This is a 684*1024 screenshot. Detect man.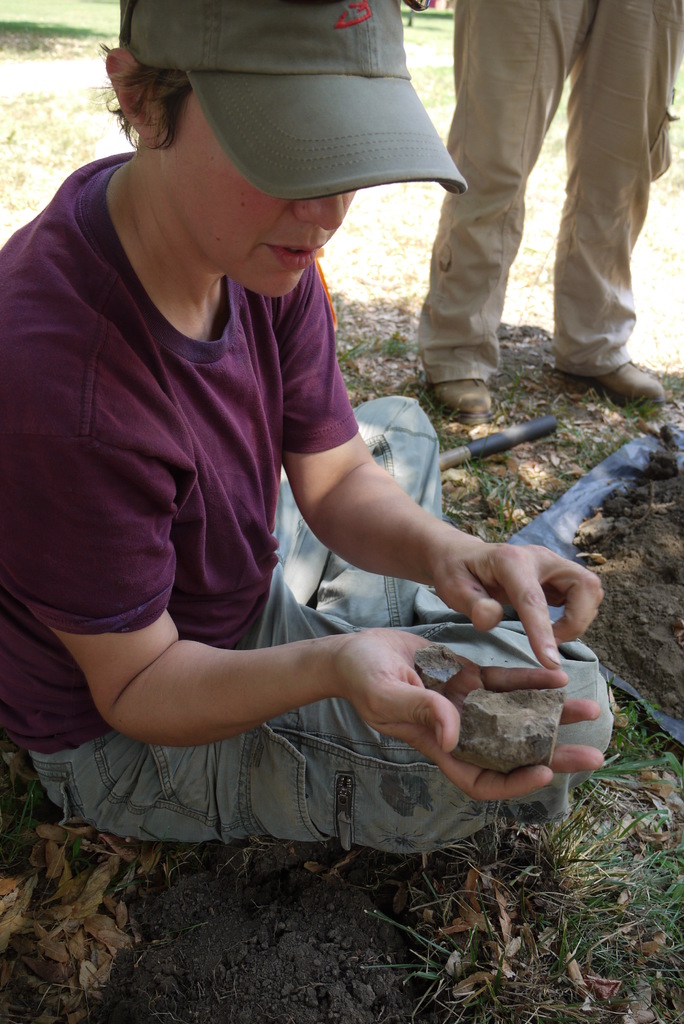
pyautogui.locateOnScreen(0, 90, 626, 871).
